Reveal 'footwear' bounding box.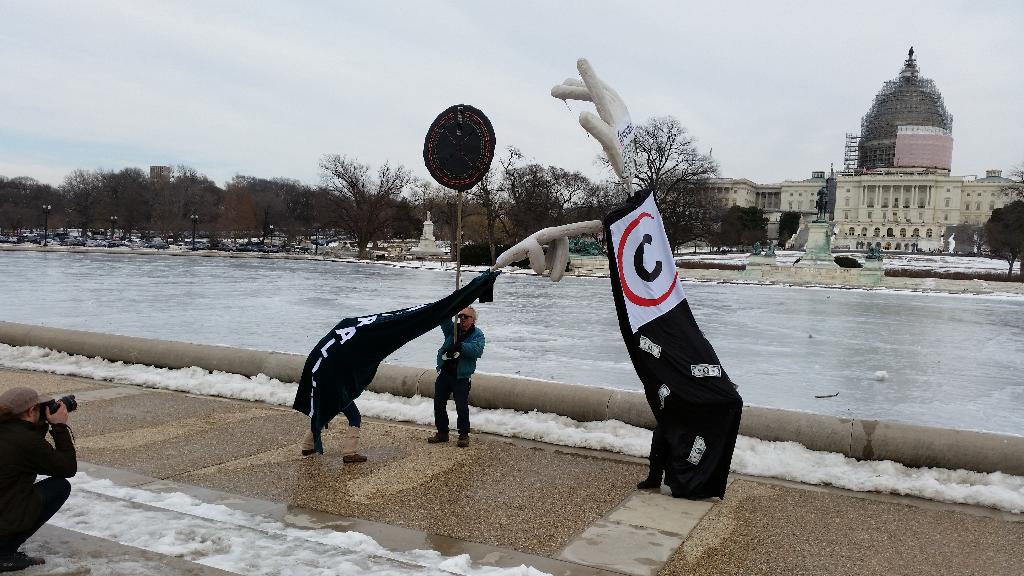
Revealed: l=635, t=474, r=662, b=487.
